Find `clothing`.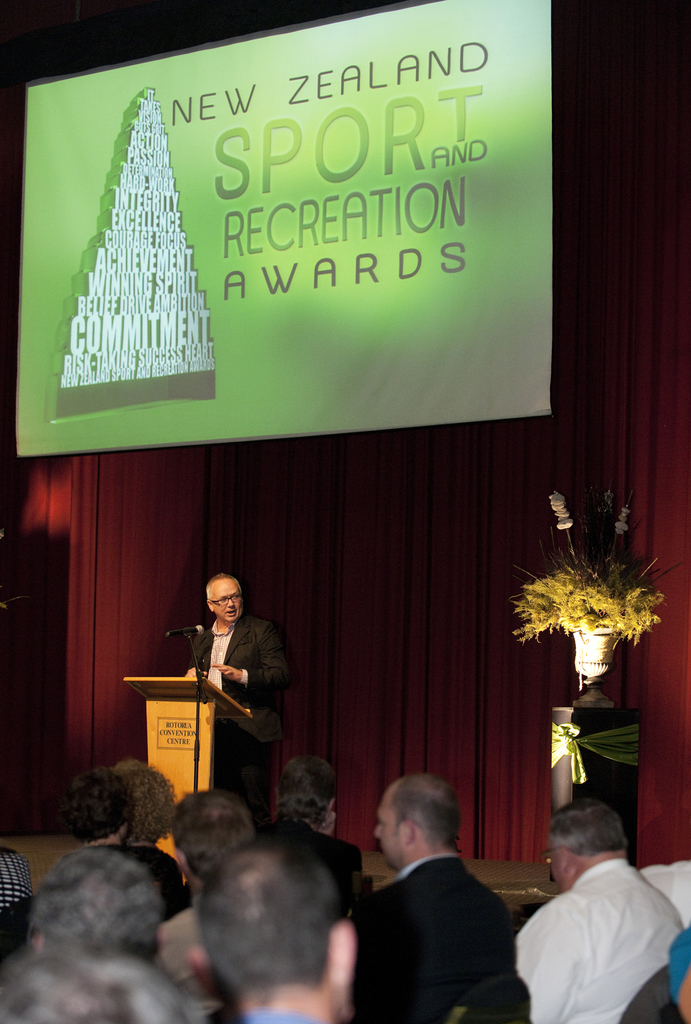
box(166, 584, 271, 710).
